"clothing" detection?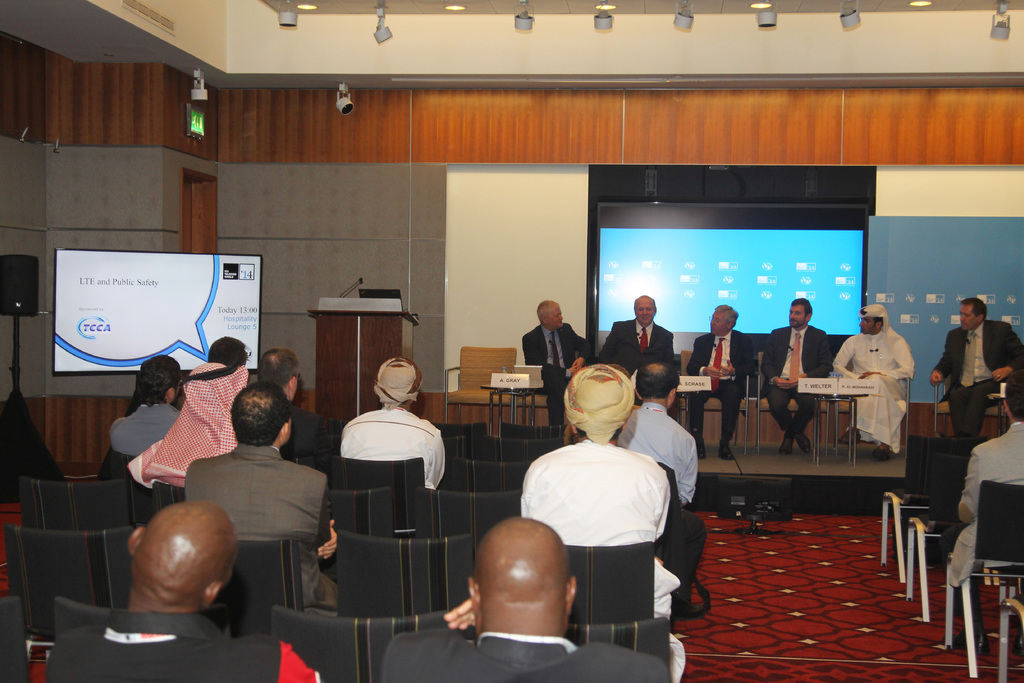
x1=932, y1=317, x2=1023, y2=439
